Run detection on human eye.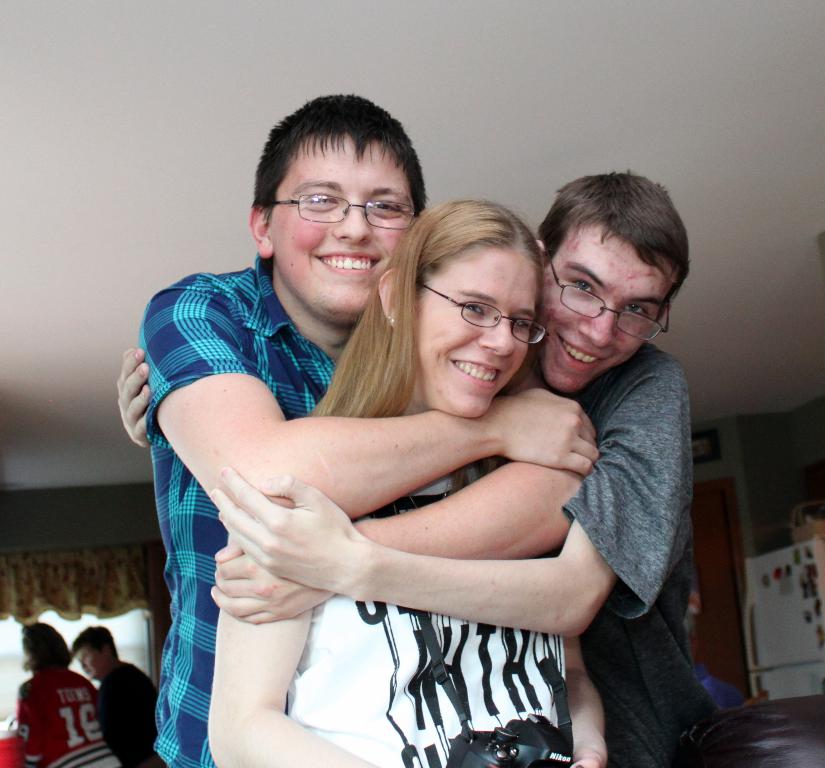
Result: 625 304 651 318.
